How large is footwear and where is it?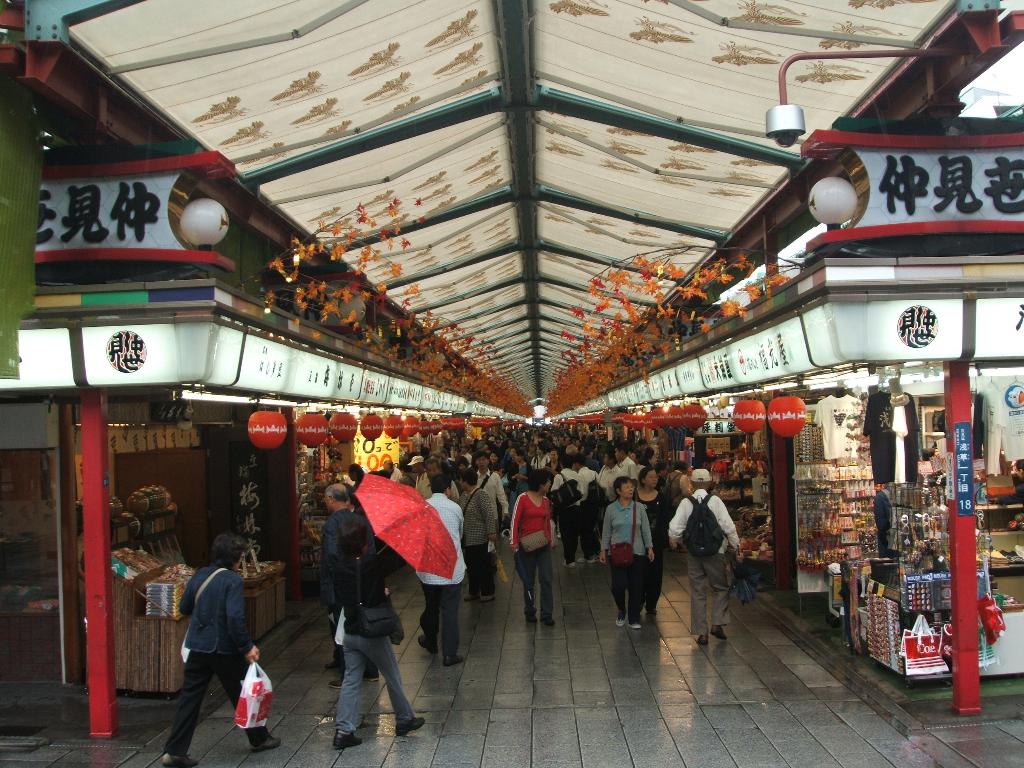
Bounding box: 333,730,360,746.
